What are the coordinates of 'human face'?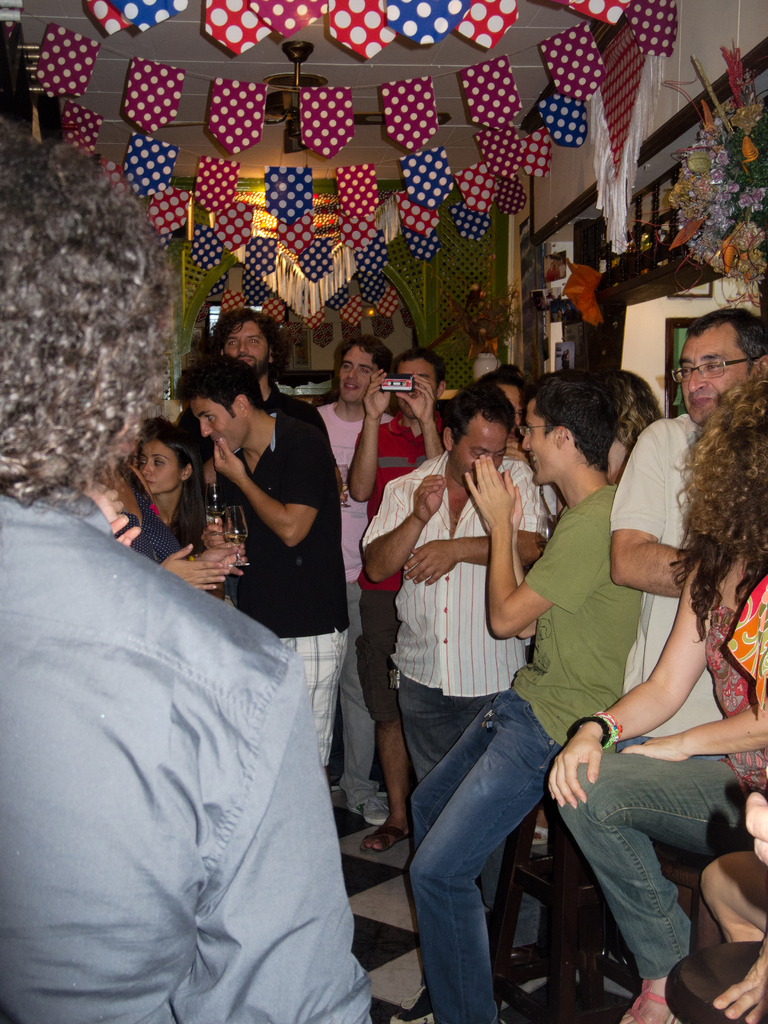
pyautogui.locateOnScreen(675, 328, 747, 426).
